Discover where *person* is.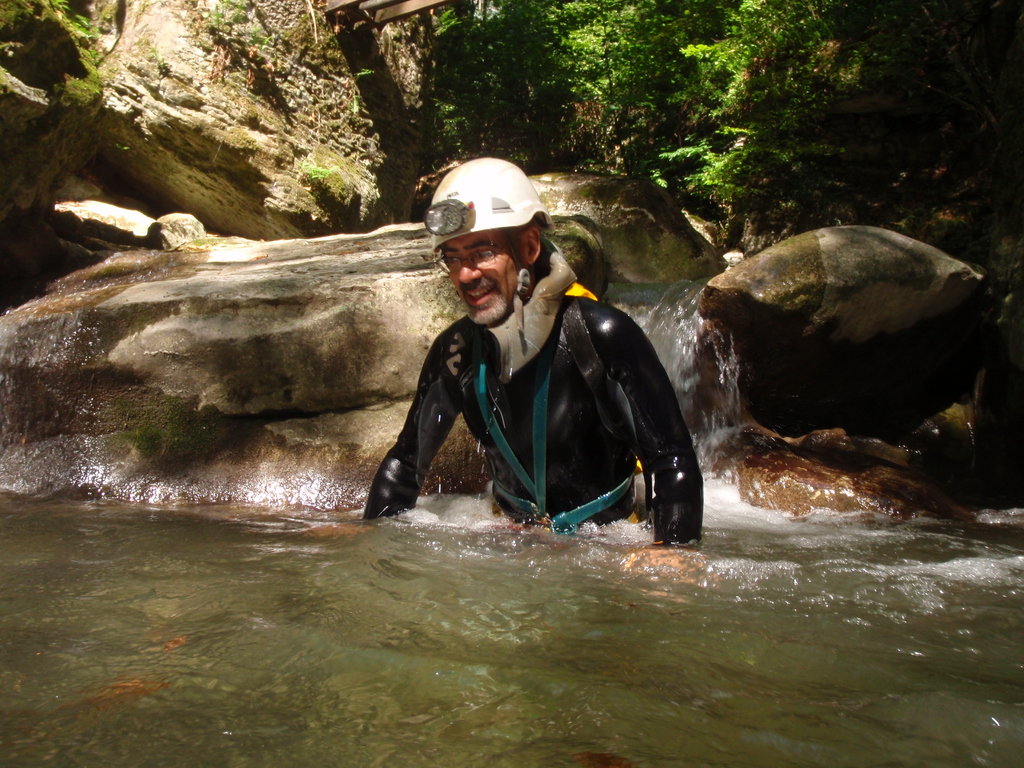
Discovered at <region>364, 156, 703, 572</region>.
